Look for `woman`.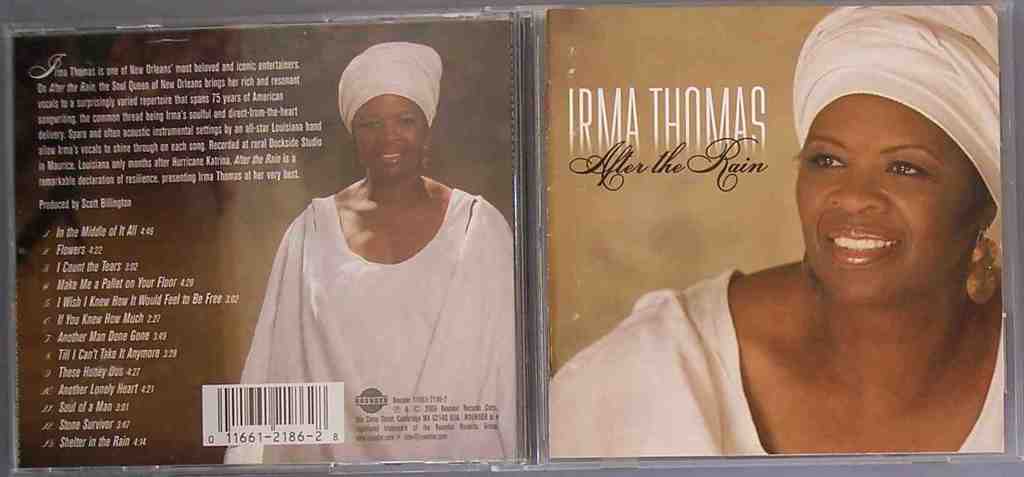
Found: box=[546, 1, 1004, 453].
